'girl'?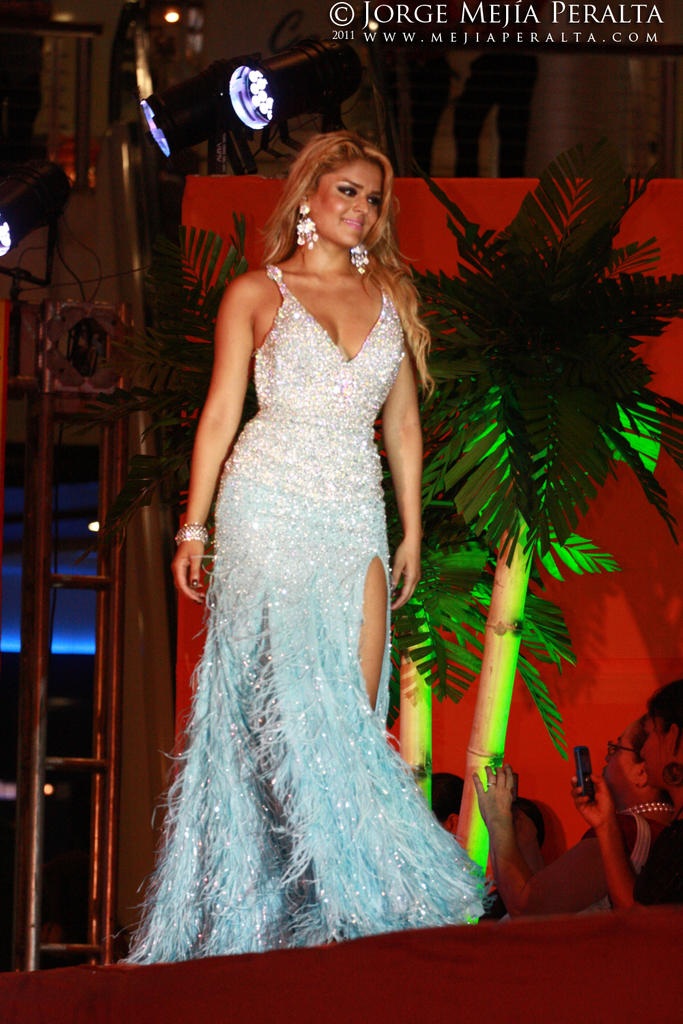
box=[120, 128, 484, 964]
